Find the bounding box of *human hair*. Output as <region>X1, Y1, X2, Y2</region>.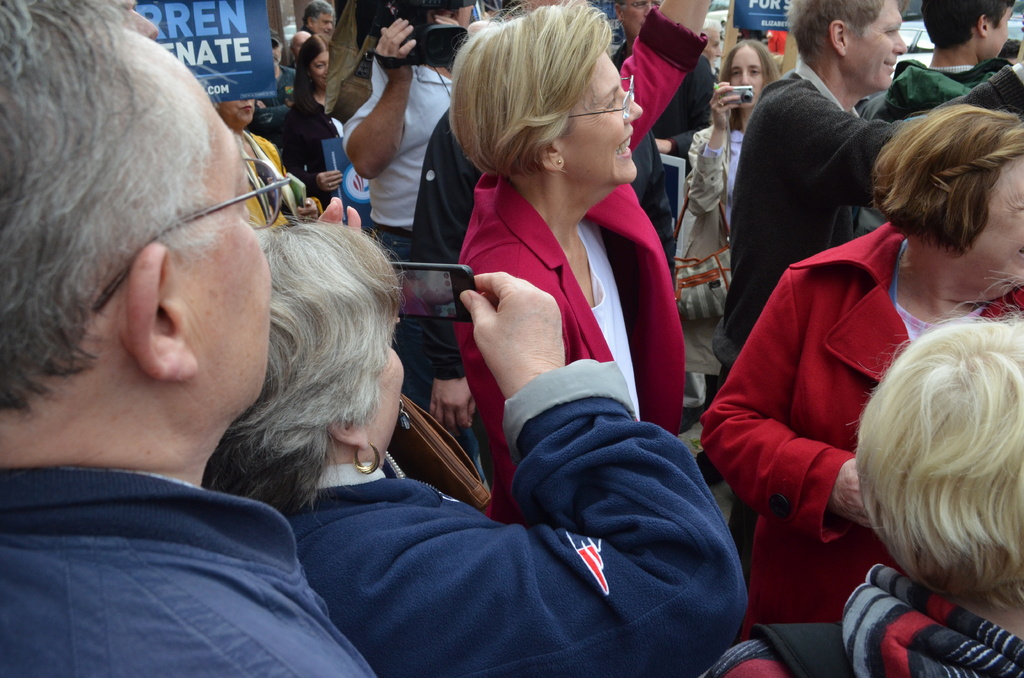
<region>870, 100, 1023, 255</region>.
